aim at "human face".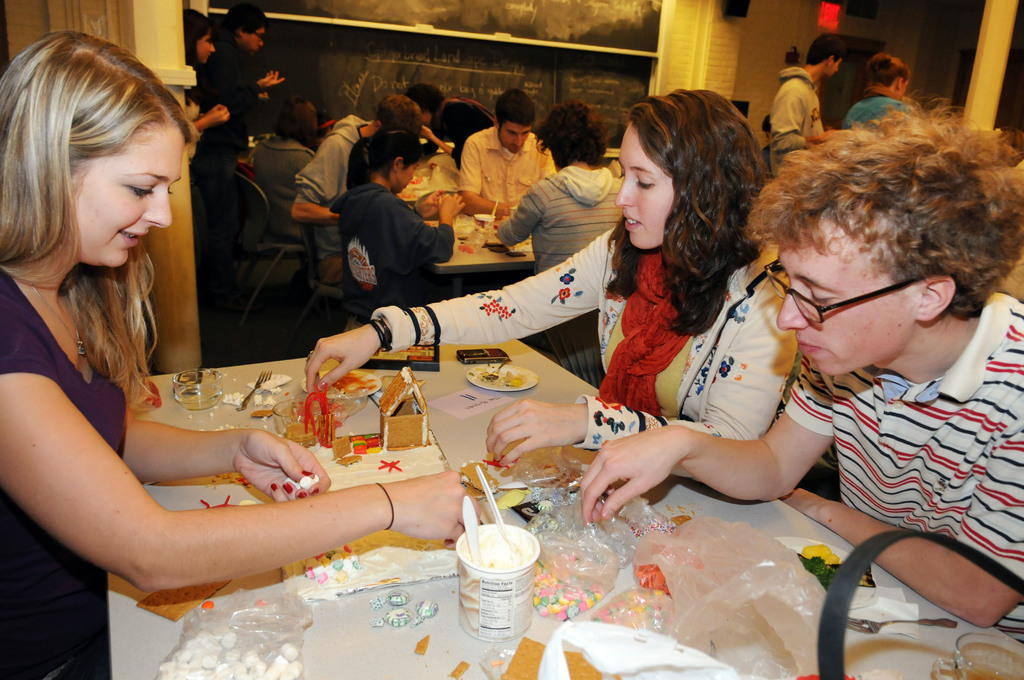
Aimed at (x1=401, y1=160, x2=418, y2=193).
